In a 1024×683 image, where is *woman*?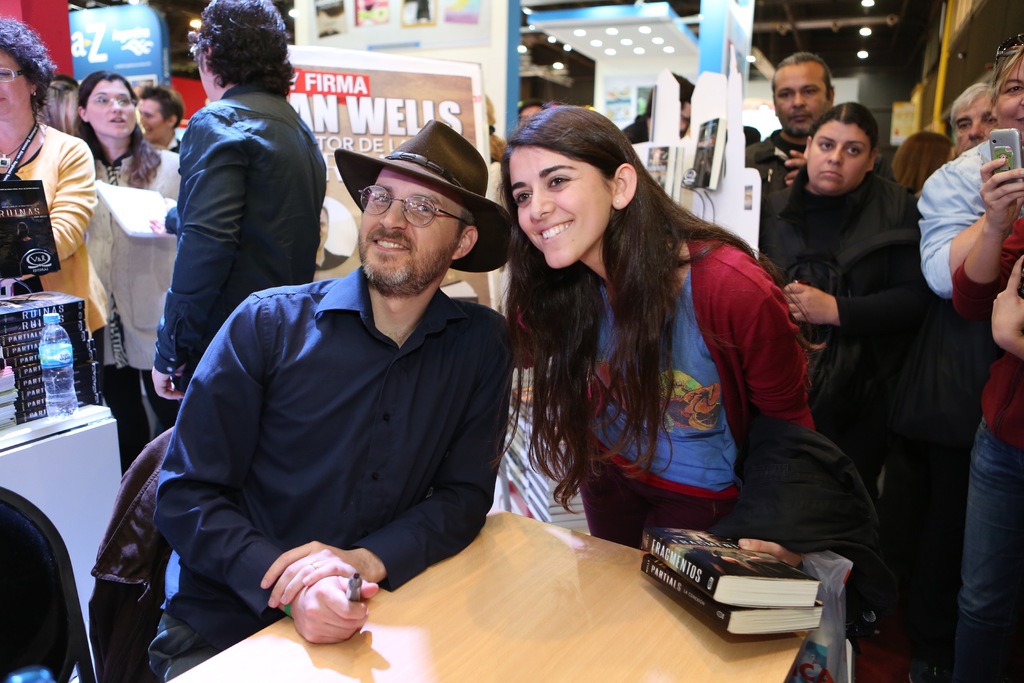
bbox(758, 87, 925, 425).
